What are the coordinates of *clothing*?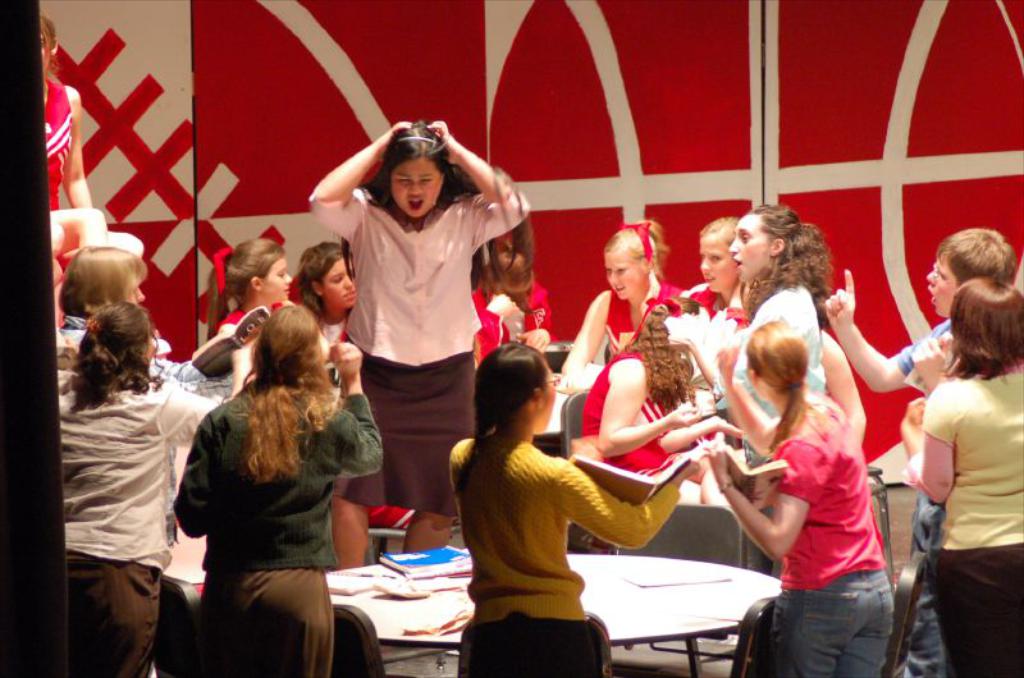
Rect(216, 303, 288, 333).
